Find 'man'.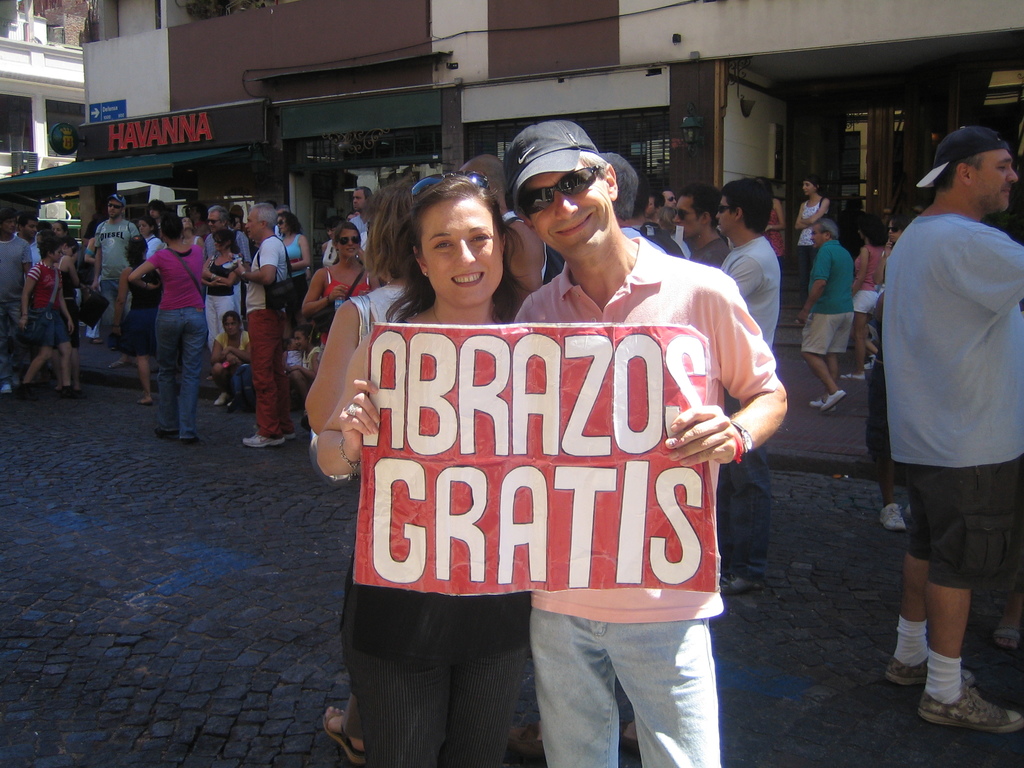
(x1=91, y1=194, x2=141, y2=370).
